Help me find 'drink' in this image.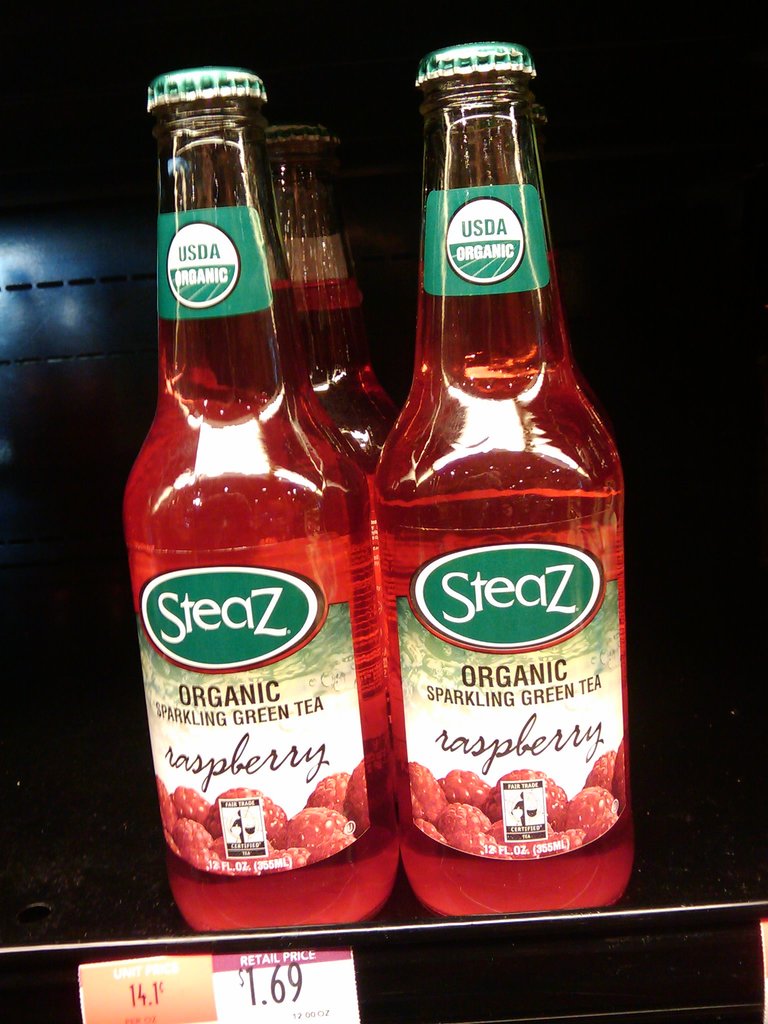
Found it: <bbox>287, 122, 397, 465</bbox>.
